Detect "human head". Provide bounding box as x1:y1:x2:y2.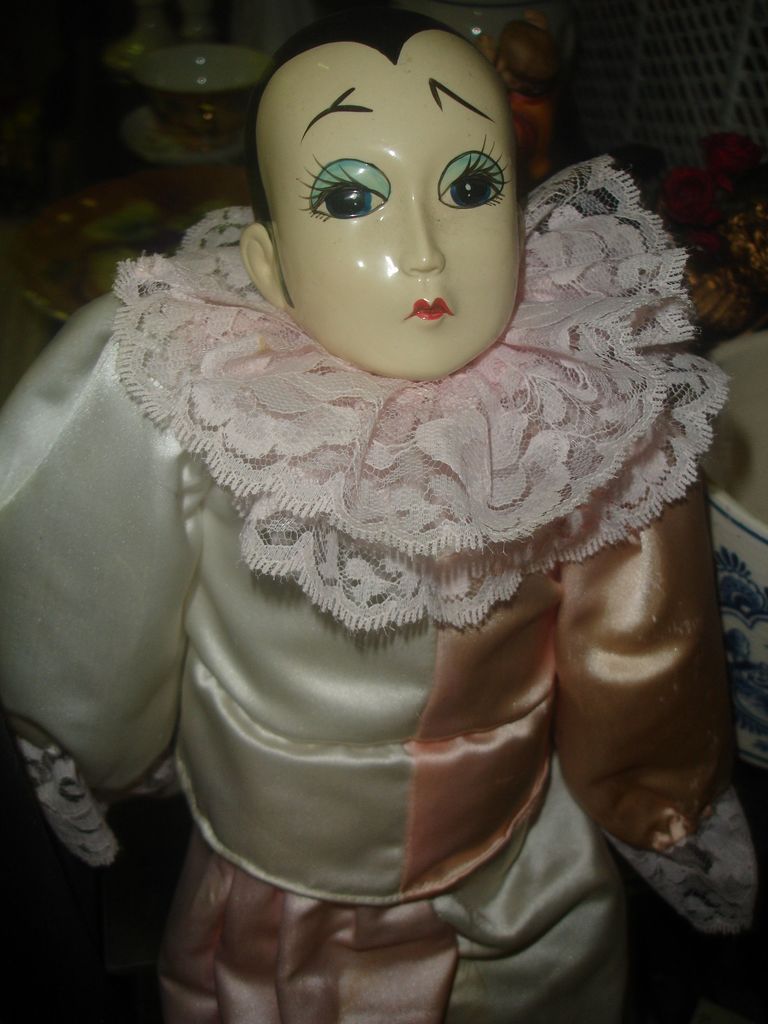
265:27:538:376.
